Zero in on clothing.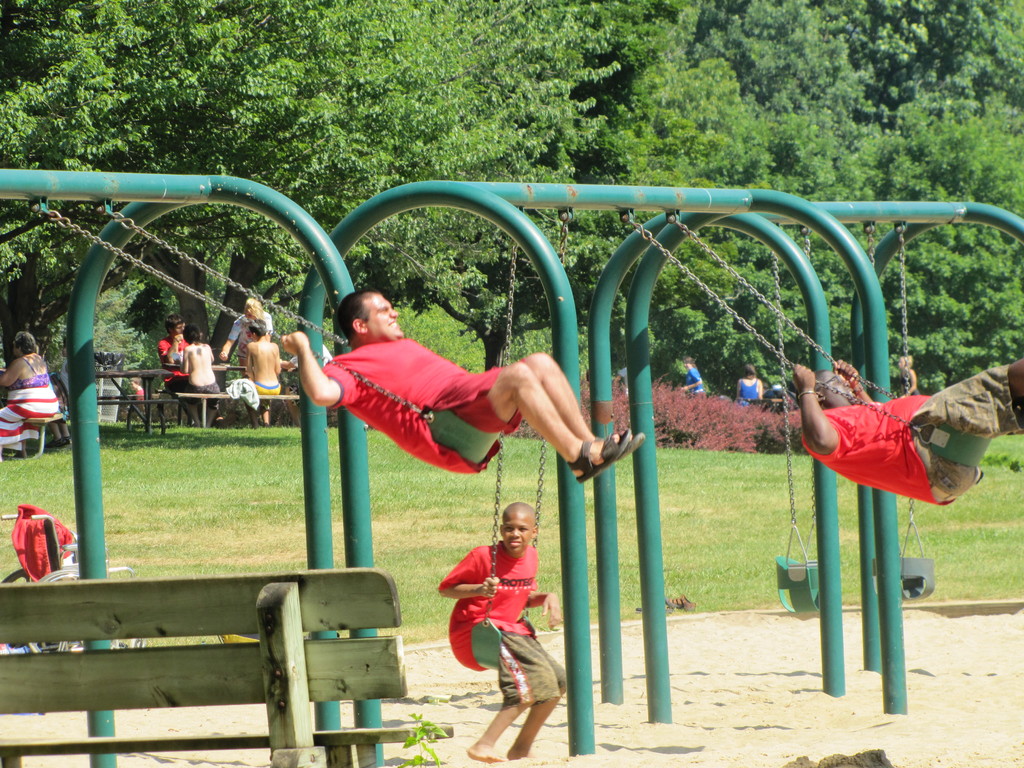
Zeroed in: <bbox>288, 343, 333, 406</bbox>.
